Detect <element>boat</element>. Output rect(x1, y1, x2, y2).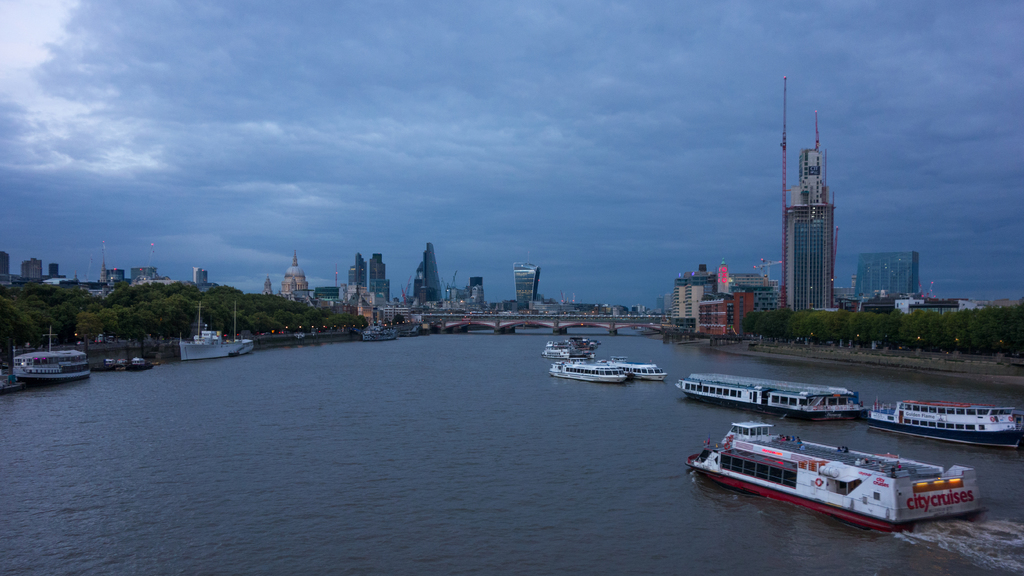
rect(669, 379, 861, 420).
